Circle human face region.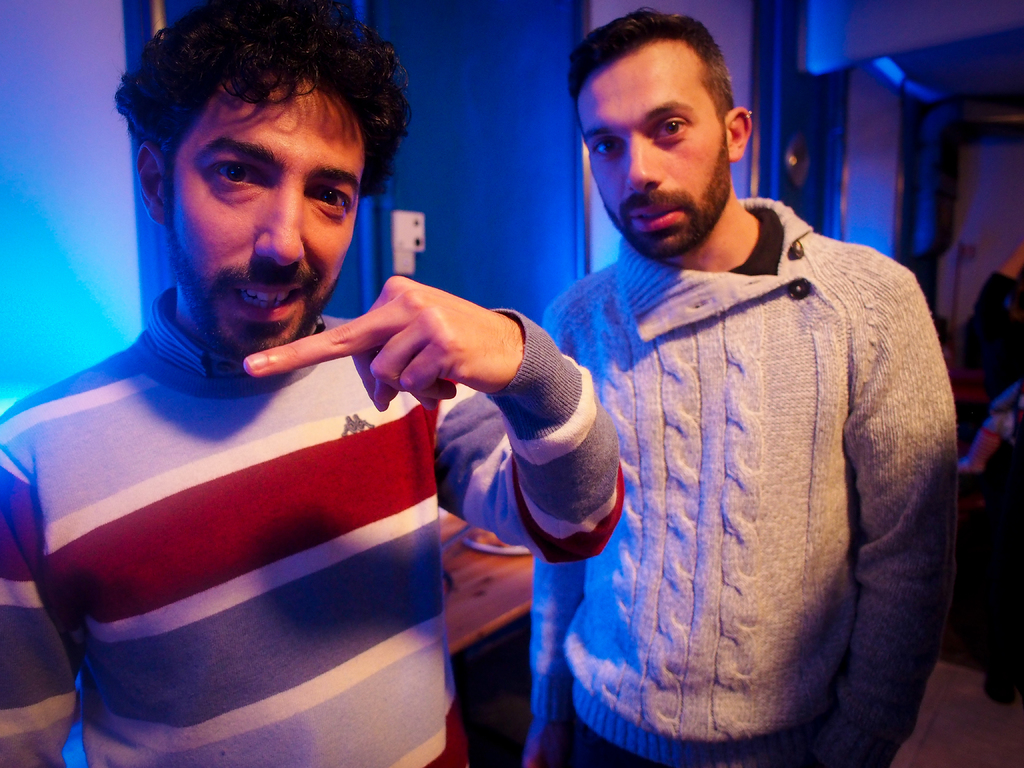
Region: (172,76,364,354).
